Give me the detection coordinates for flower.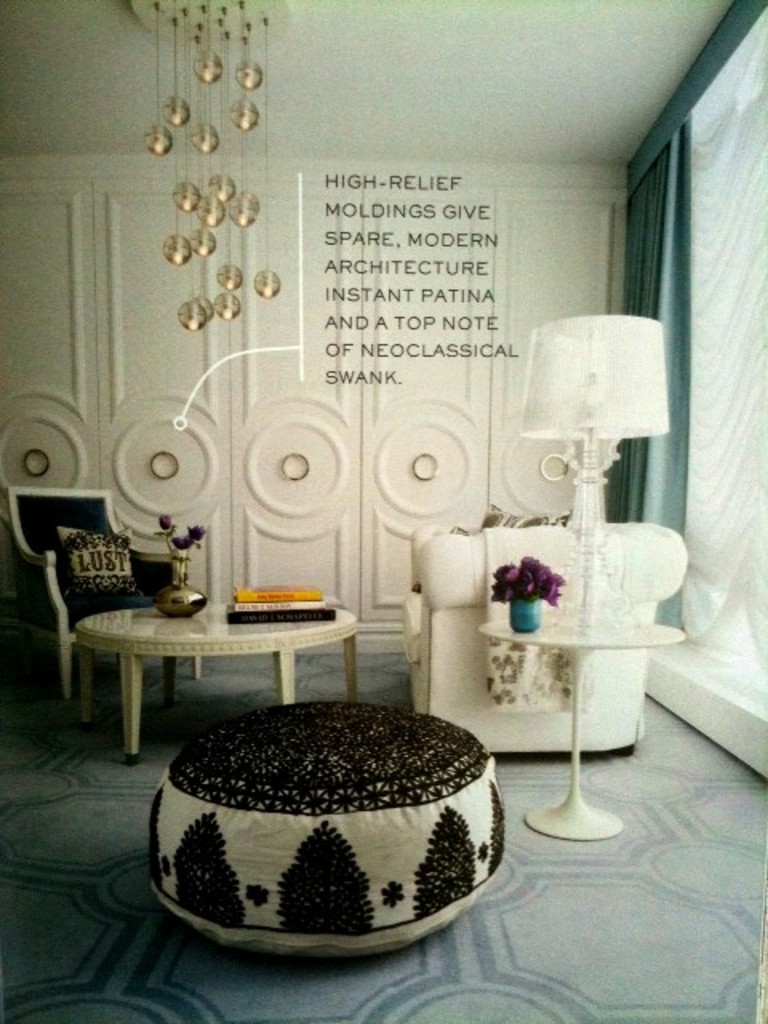
171:531:195:549.
